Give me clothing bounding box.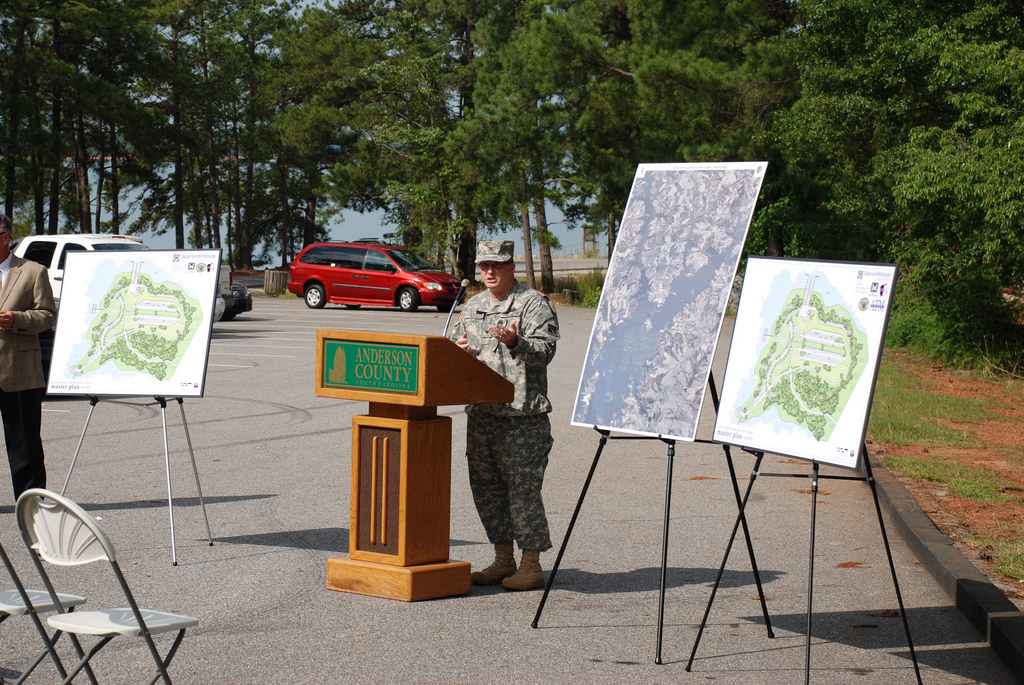
left=451, top=323, right=563, bottom=580.
